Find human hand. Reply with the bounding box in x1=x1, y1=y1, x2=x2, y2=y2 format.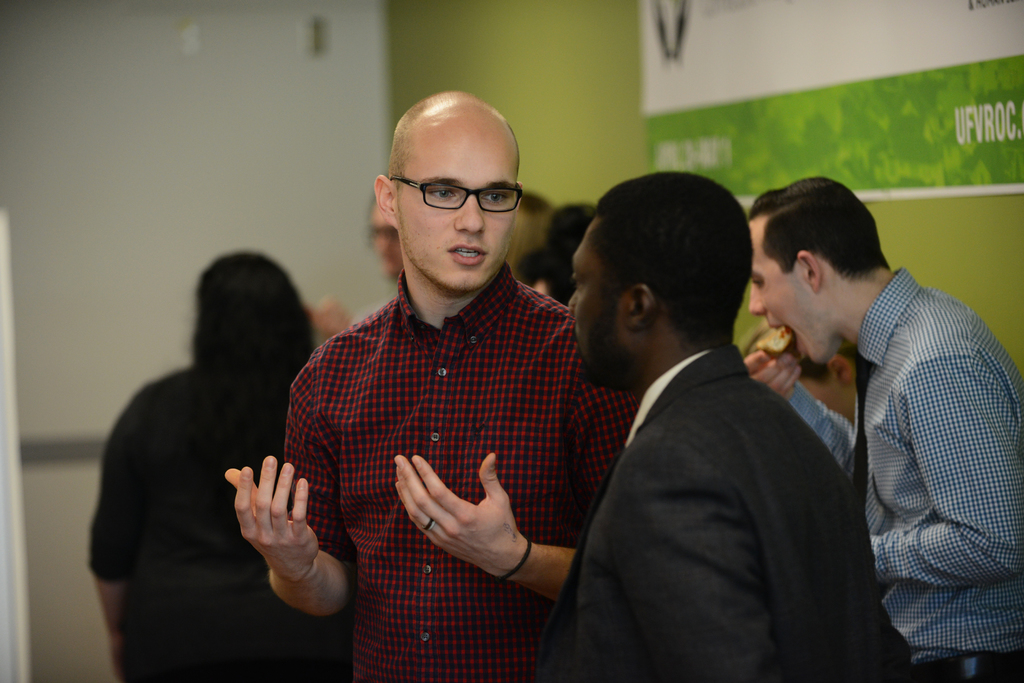
x1=387, y1=461, x2=547, y2=581.
